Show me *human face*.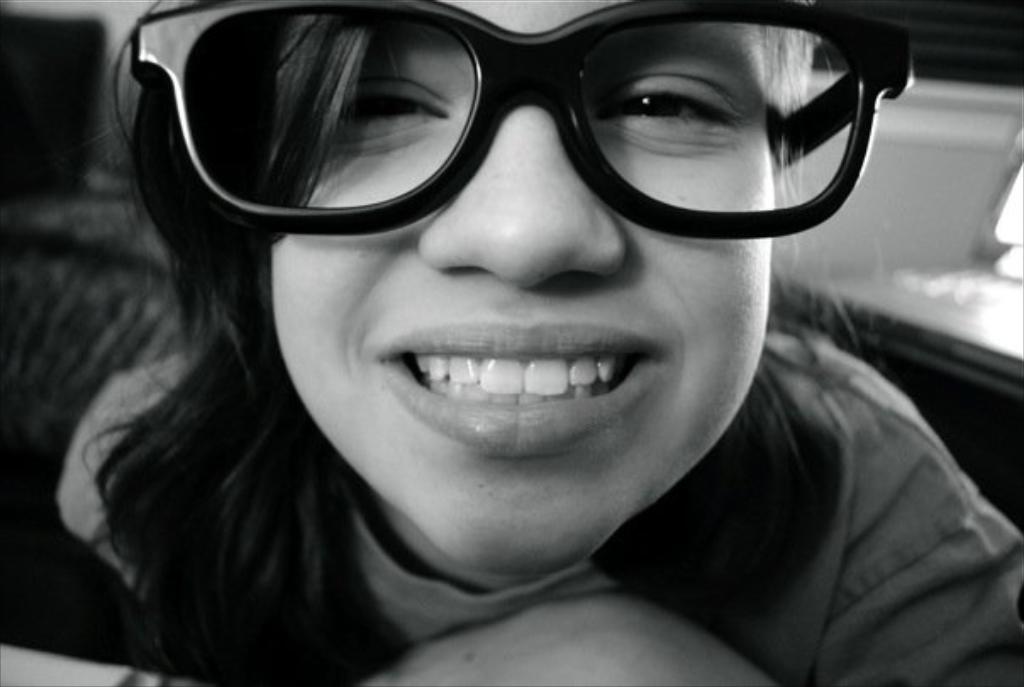
*human face* is here: [244, 0, 780, 592].
